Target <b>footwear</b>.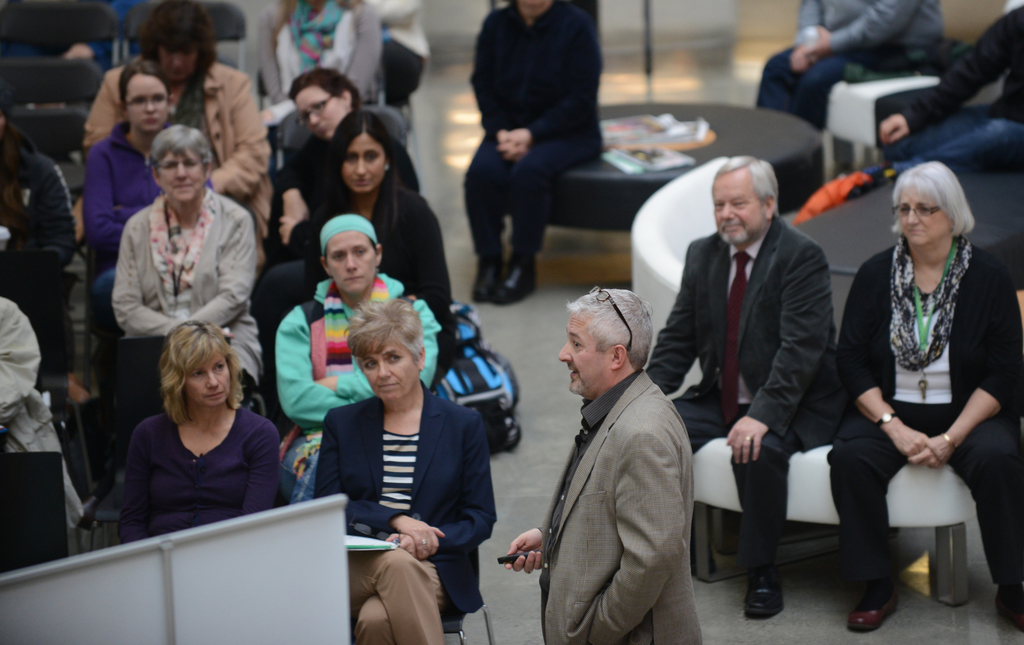
Target region: 737 562 805 625.
